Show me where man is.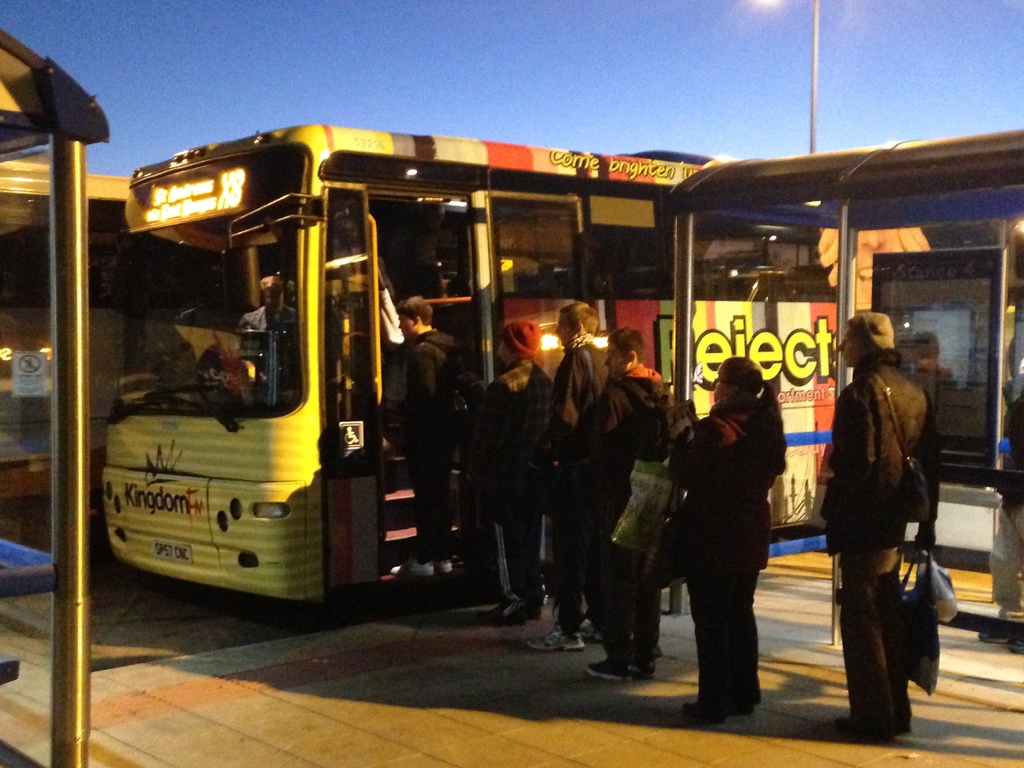
man is at [469, 314, 555, 637].
